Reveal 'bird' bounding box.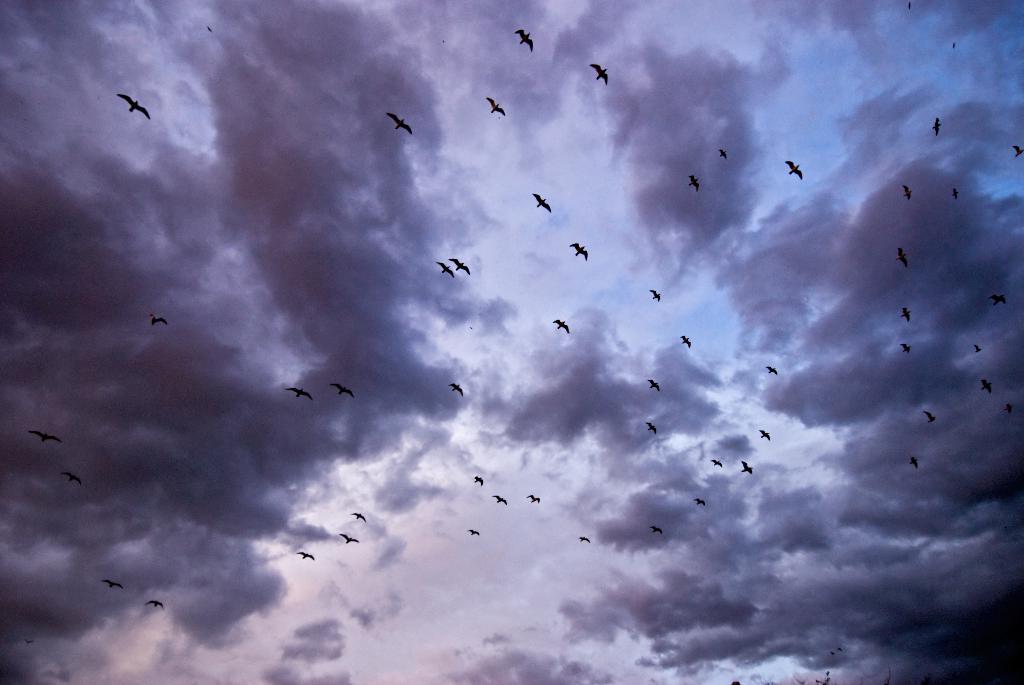
Revealed: 922,407,938,426.
